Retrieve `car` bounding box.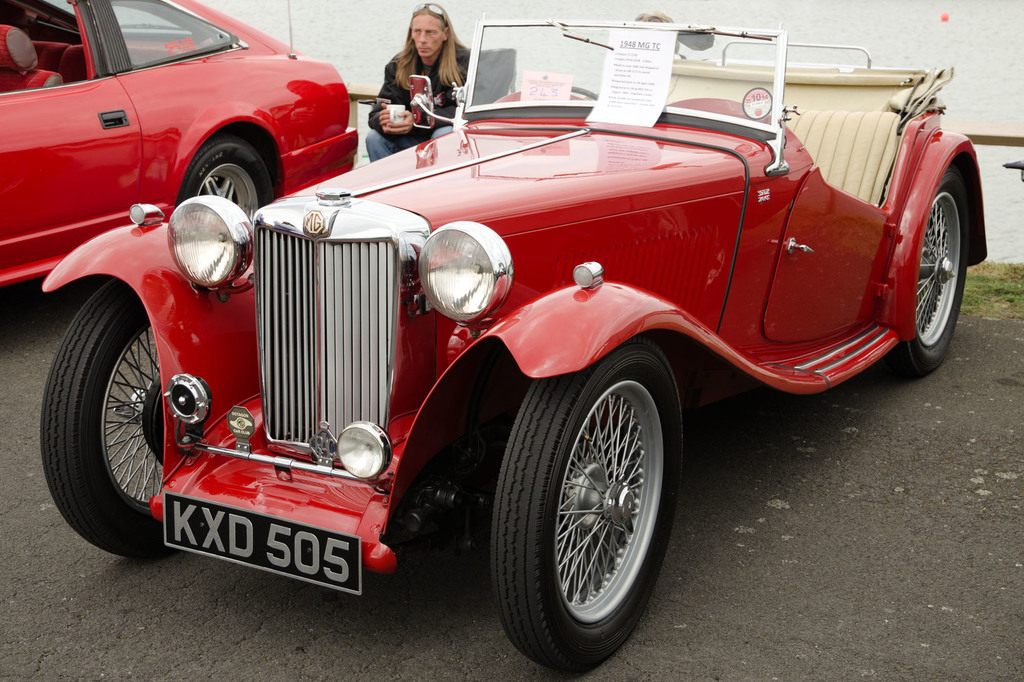
Bounding box: left=45, top=10, right=991, bottom=669.
